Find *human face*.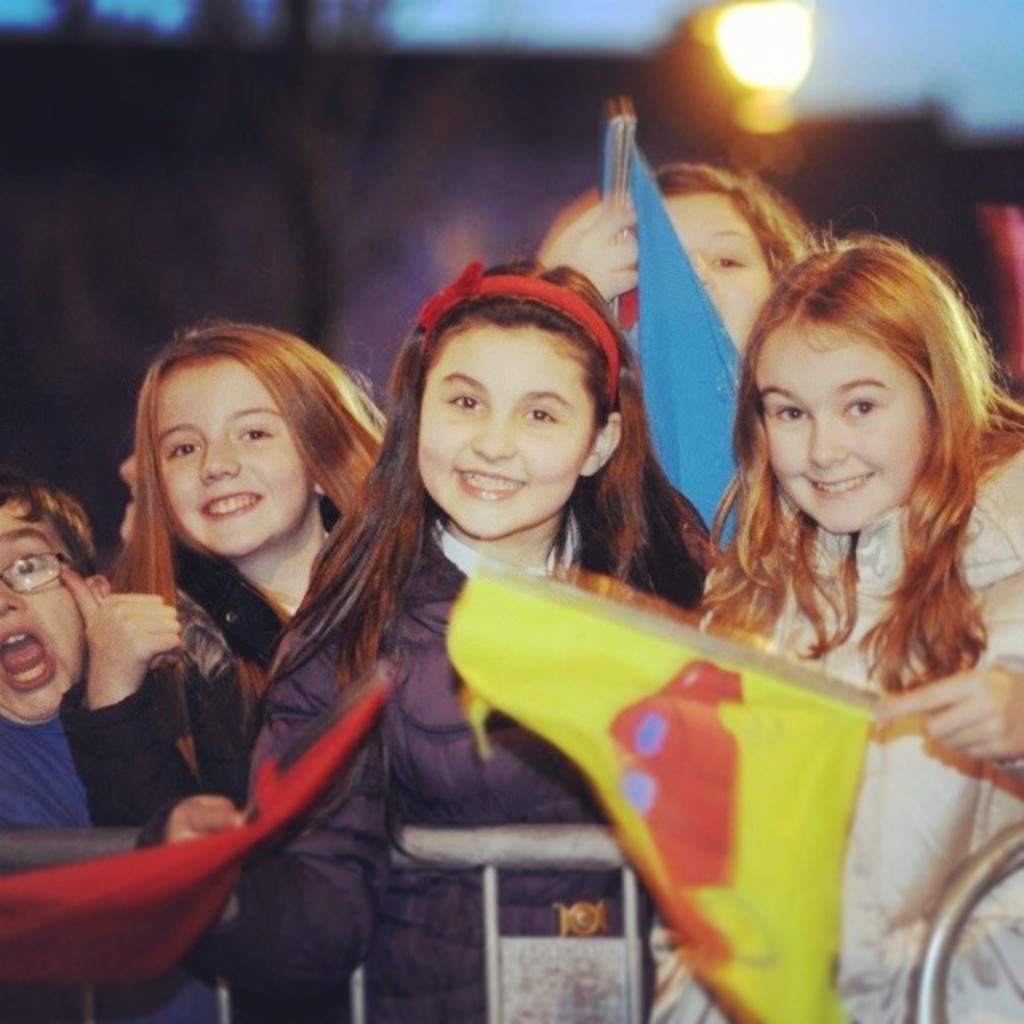
region(152, 358, 312, 554).
